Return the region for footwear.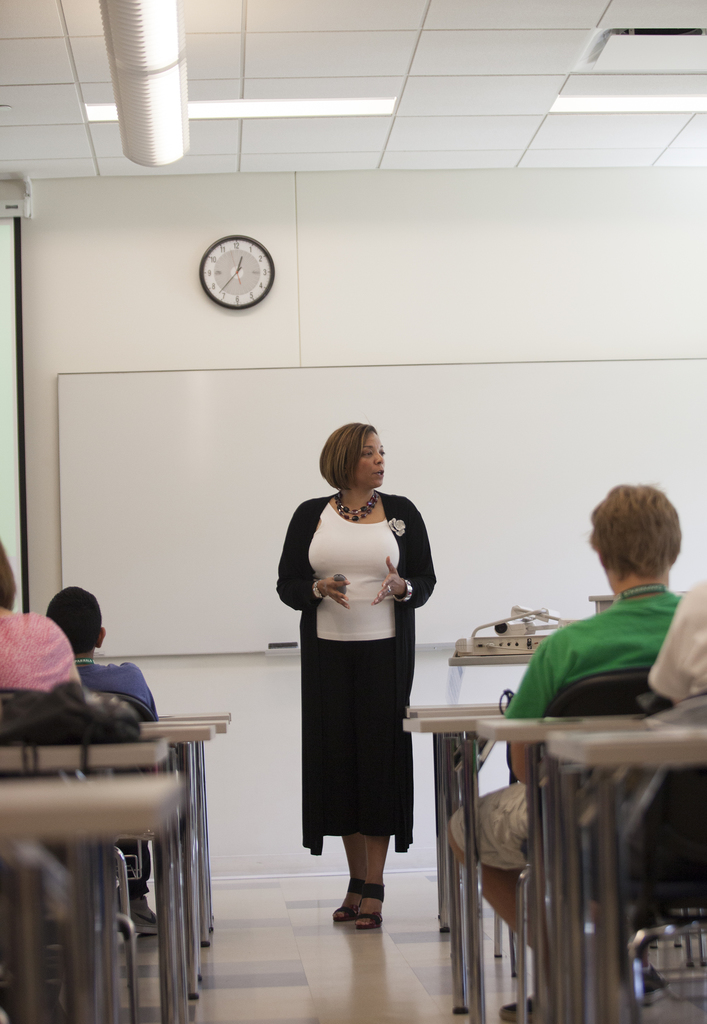
bbox=(327, 876, 350, 920).
